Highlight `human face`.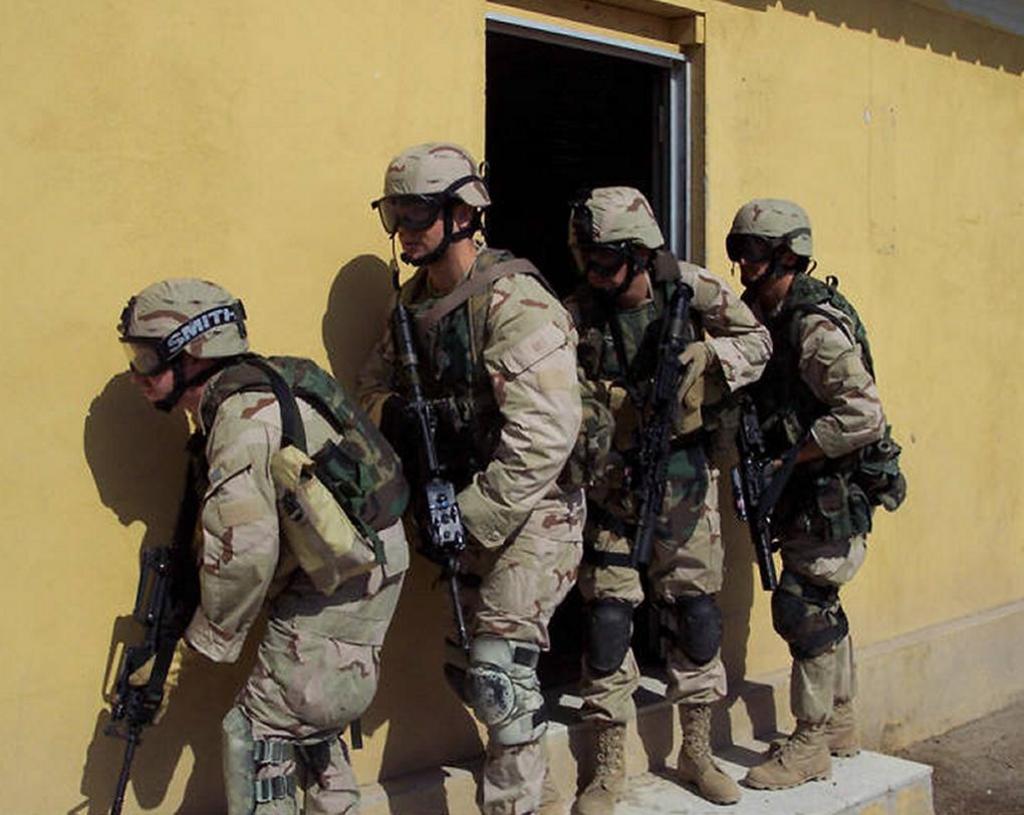
Highlighted region: BBox(735, 239, 777, 284).
